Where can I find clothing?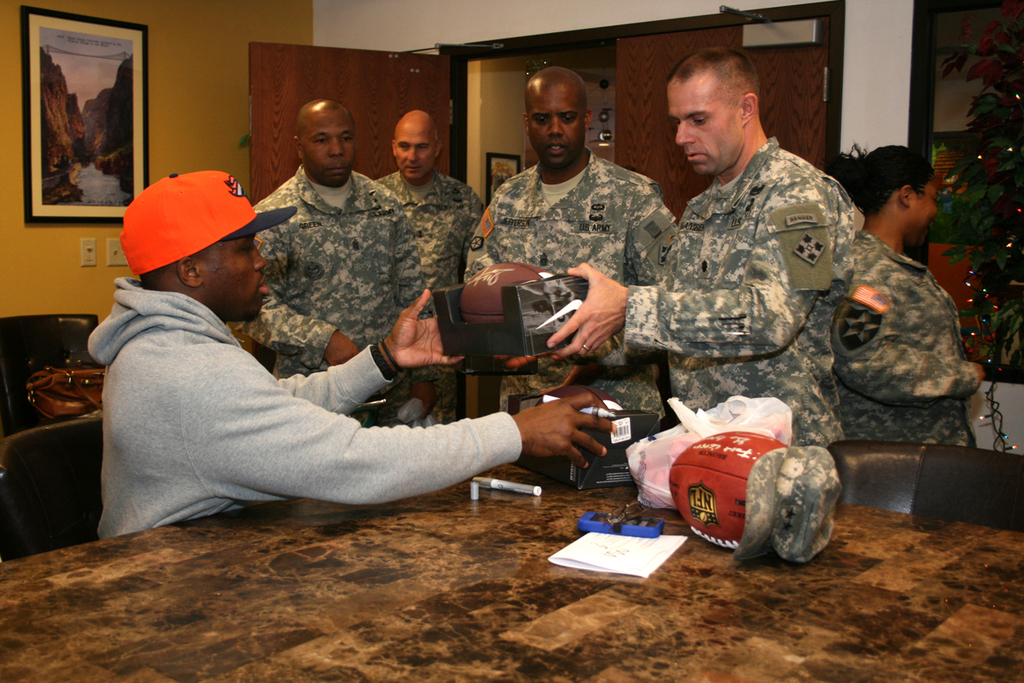
You can find it at [x1=371, y1=172, x2=477, y2=300].
